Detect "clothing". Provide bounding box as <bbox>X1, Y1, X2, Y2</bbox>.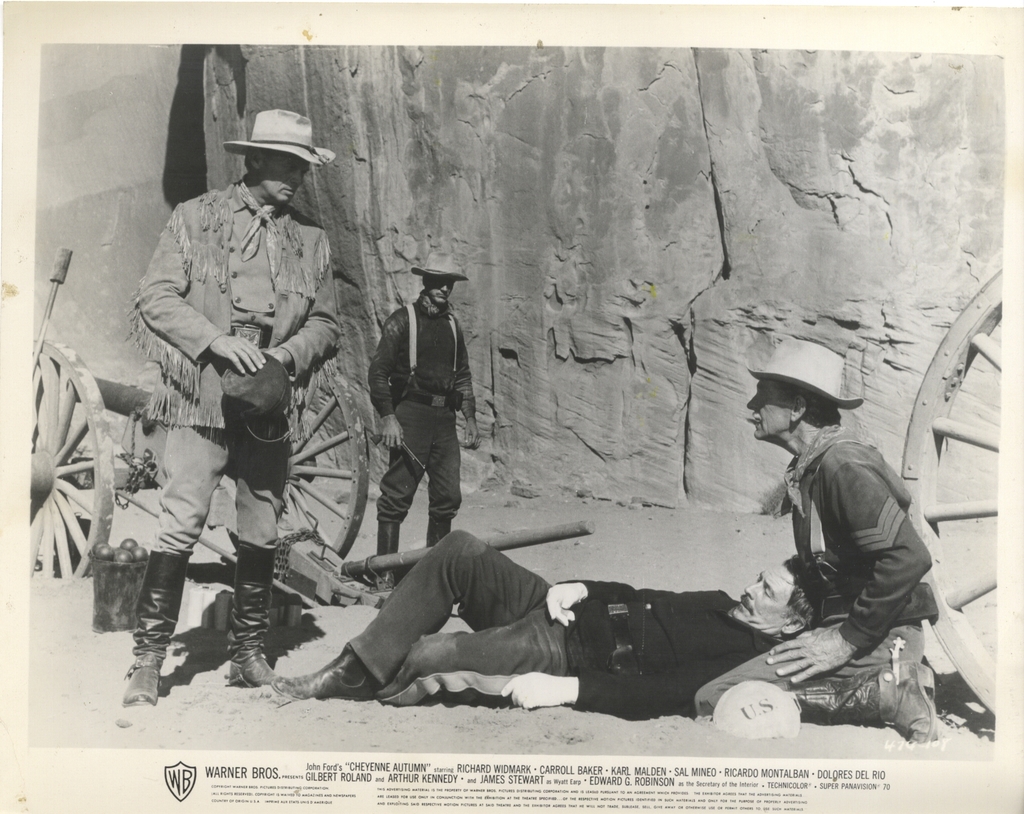
<bbox>132, 175, 345, 649</bbox>.
